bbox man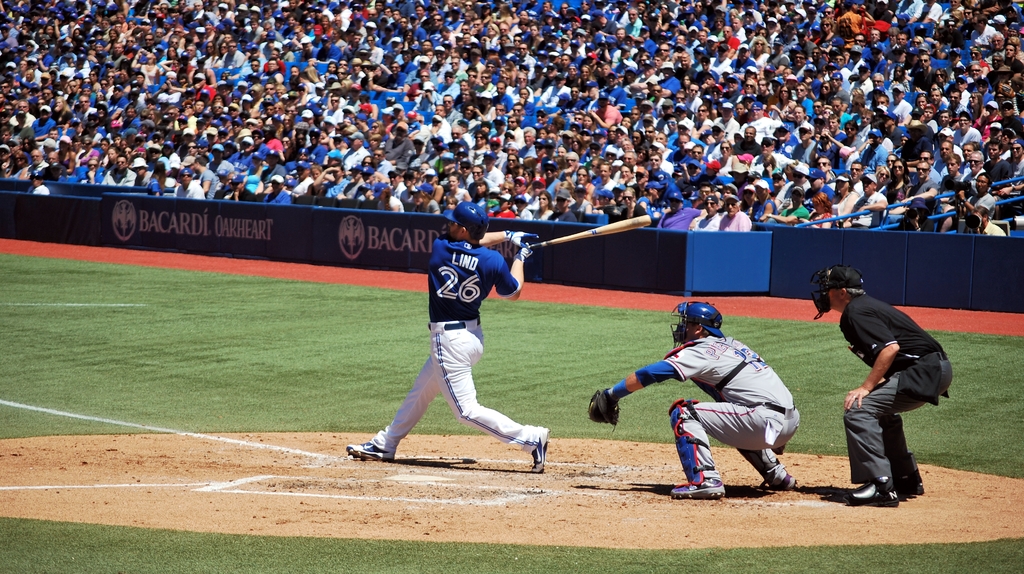
[673, 48, 695, 77]
